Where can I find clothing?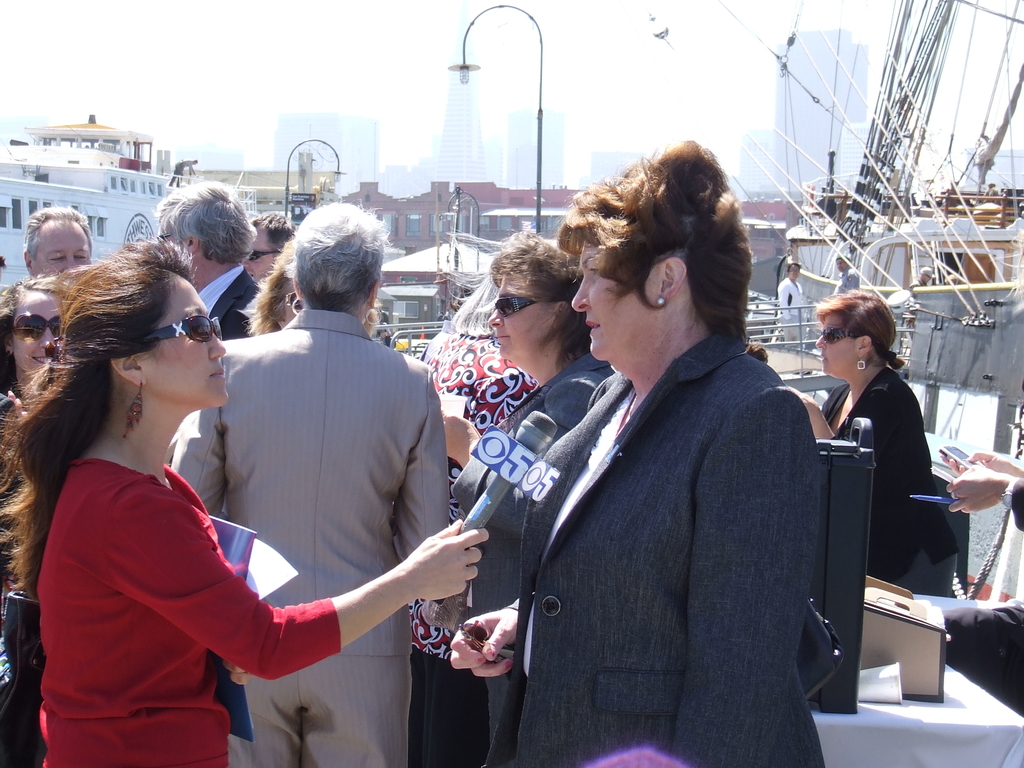
You can find it at [163, 298, 456, 767].
